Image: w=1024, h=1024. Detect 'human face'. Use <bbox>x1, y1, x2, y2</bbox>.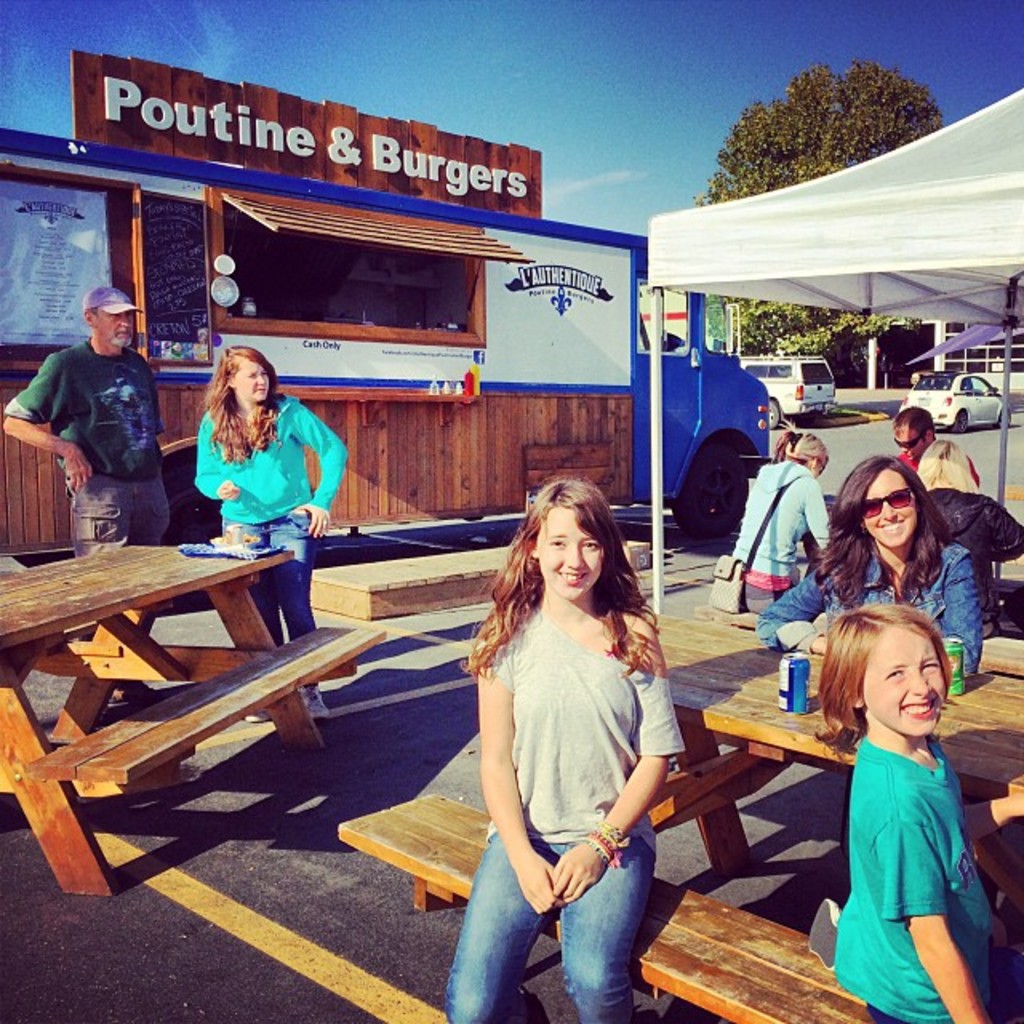
<bbox>235, 357, 270, 403</bbox>.
